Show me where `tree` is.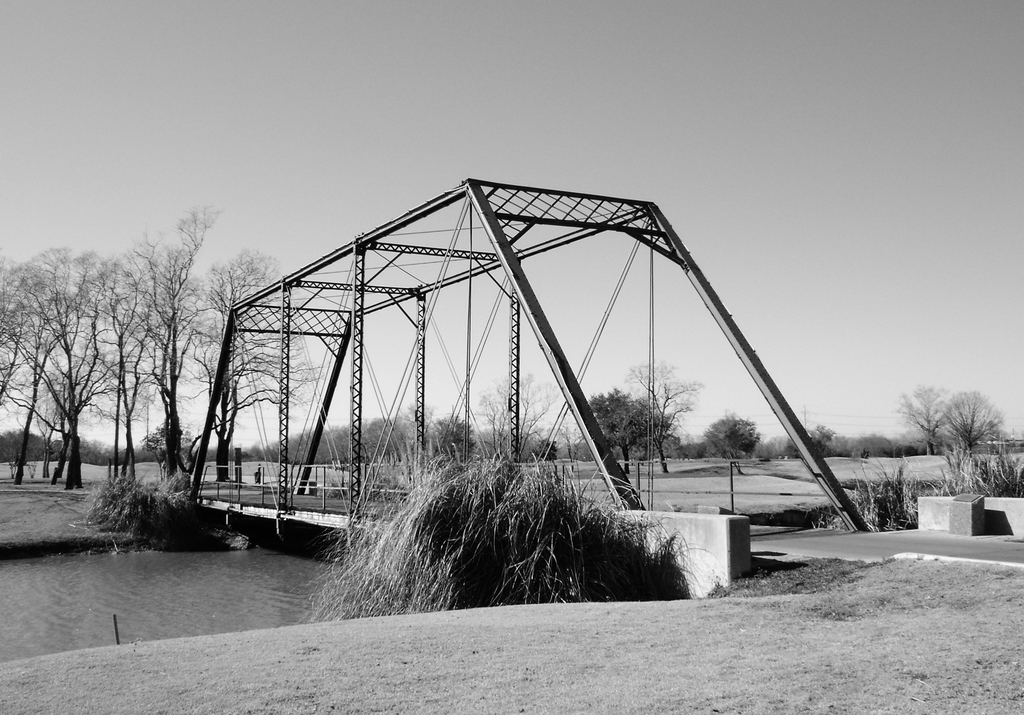
`tree` is at BBox(584, 385, 658, 477).
